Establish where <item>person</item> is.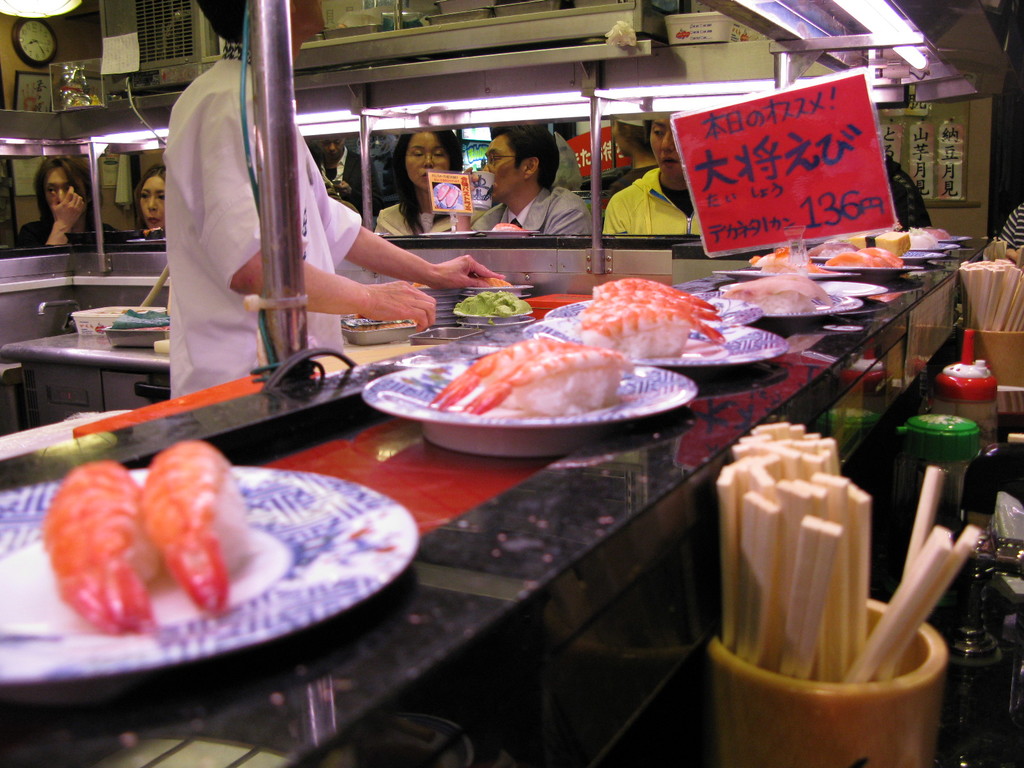
Established at <bbox>374, 115, 499, 245</bbox>.
